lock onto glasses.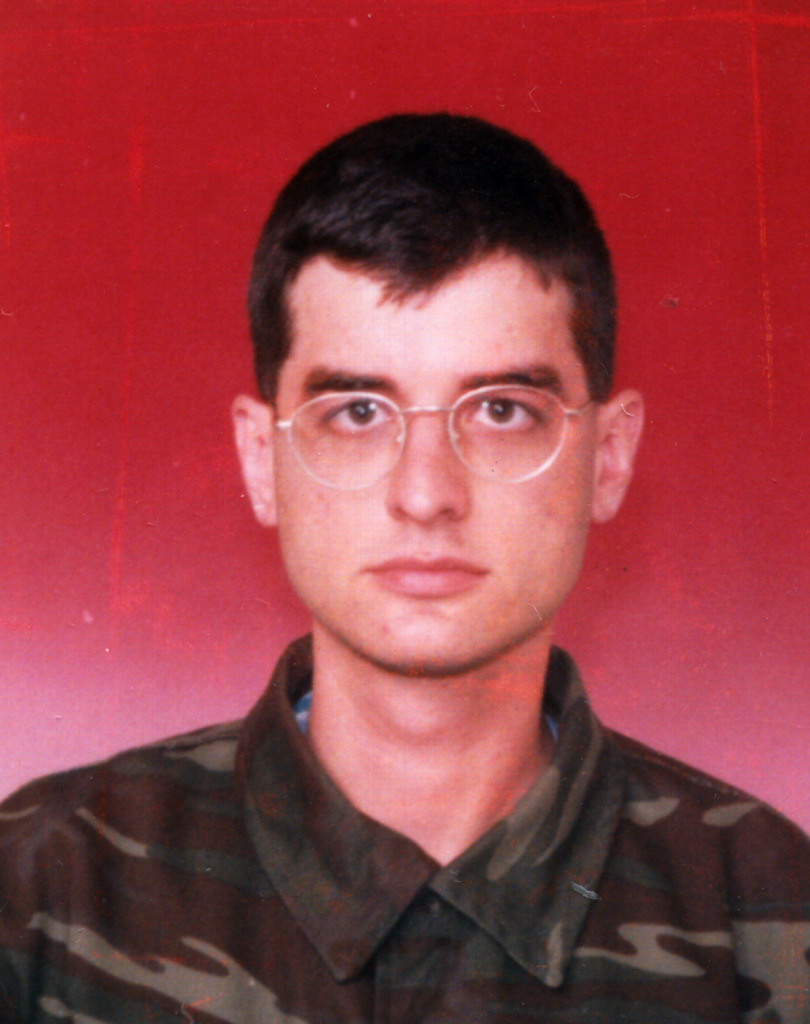
Locked: select_region(275, 377, 591, 490).
